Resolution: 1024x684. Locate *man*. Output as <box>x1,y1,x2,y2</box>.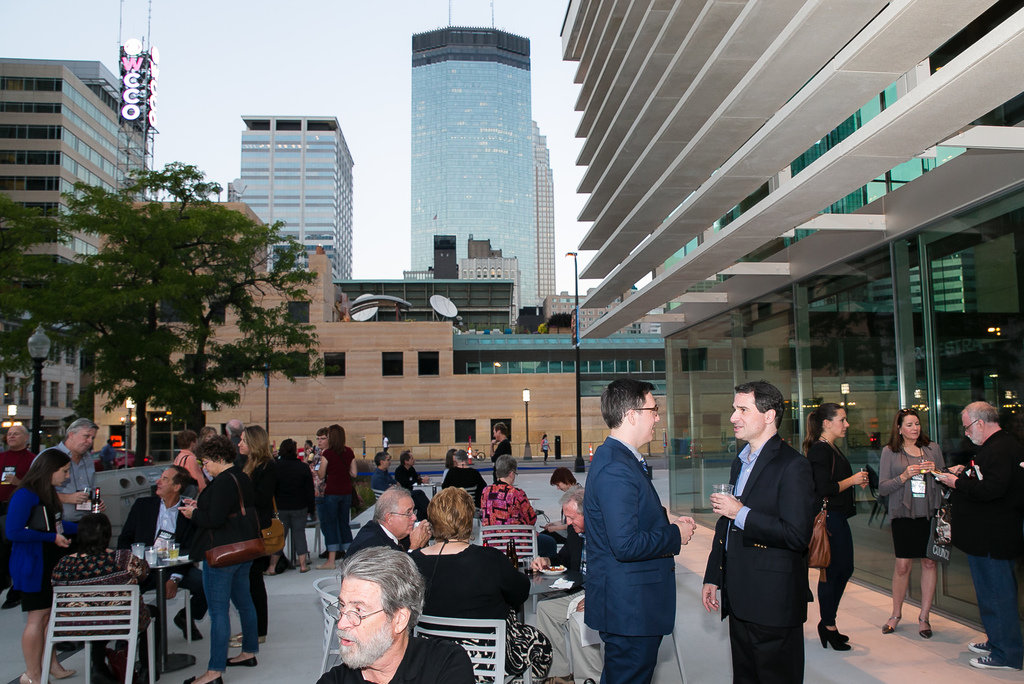
<box>0,425,36,608</box>.
